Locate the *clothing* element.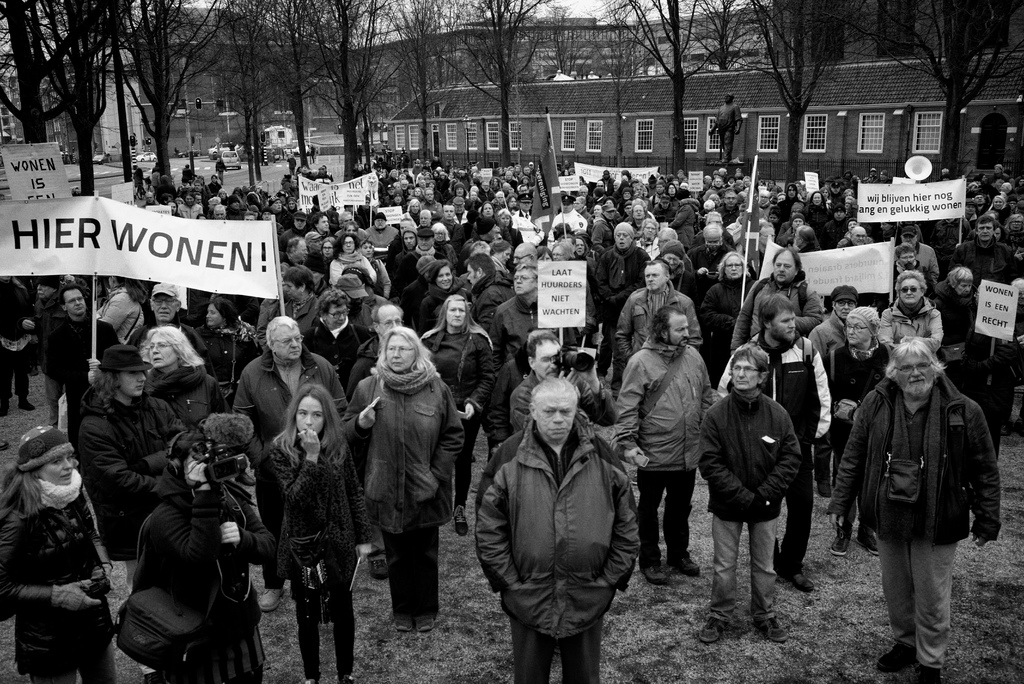
Element bbox: BBox(466, 201, 481, 215).
